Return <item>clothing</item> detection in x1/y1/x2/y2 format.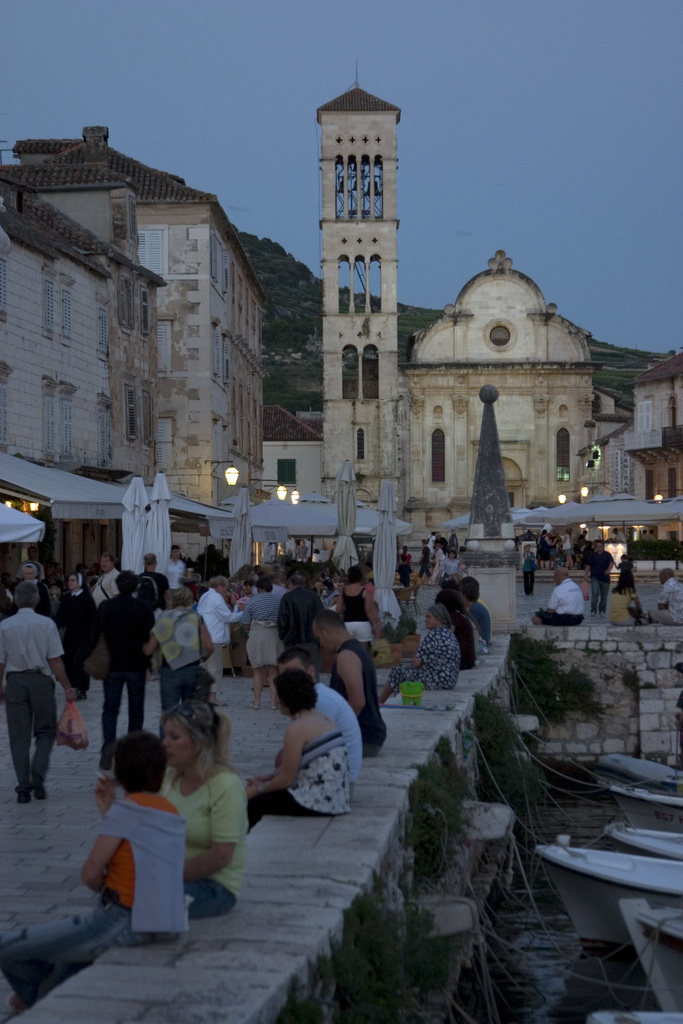
280/588/322/665.
